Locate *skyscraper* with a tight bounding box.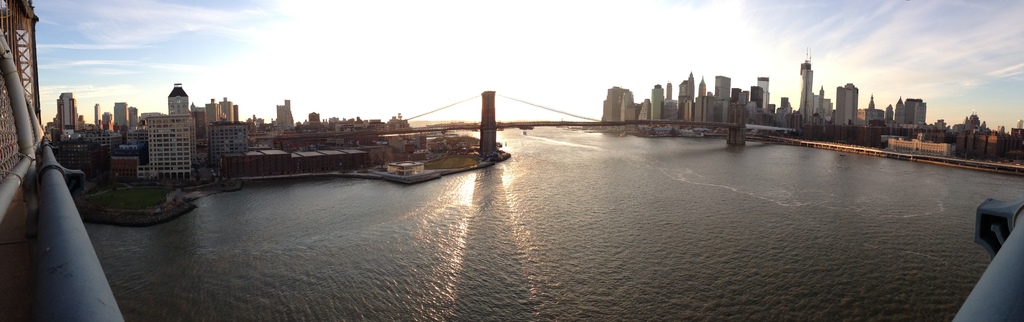
(798,56,812,133).
